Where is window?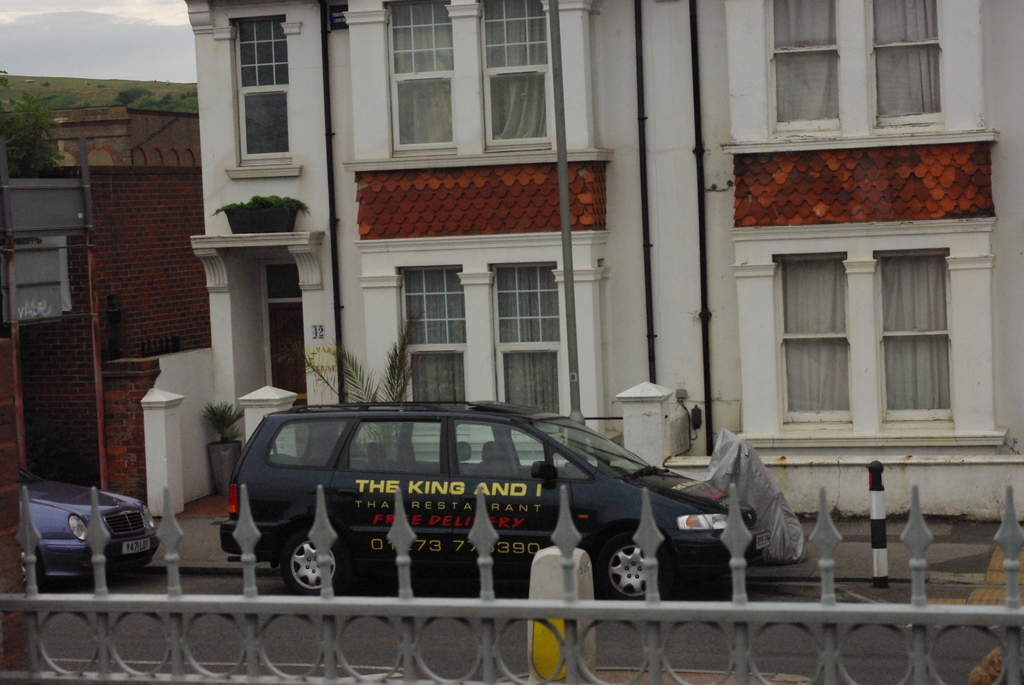
region(875, 0, 942, 127).
